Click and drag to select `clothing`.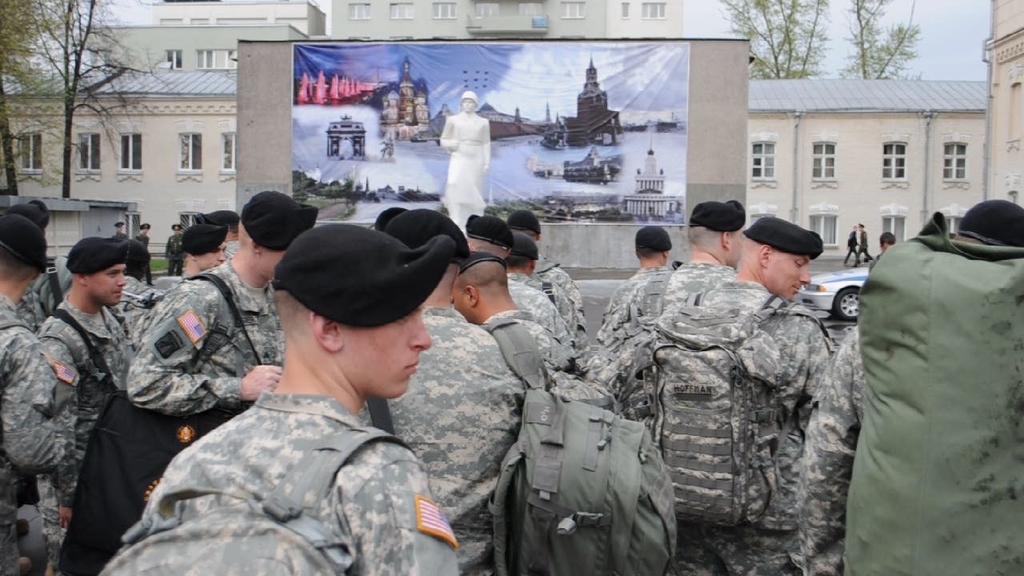
Selection: 794:322:866:575.
